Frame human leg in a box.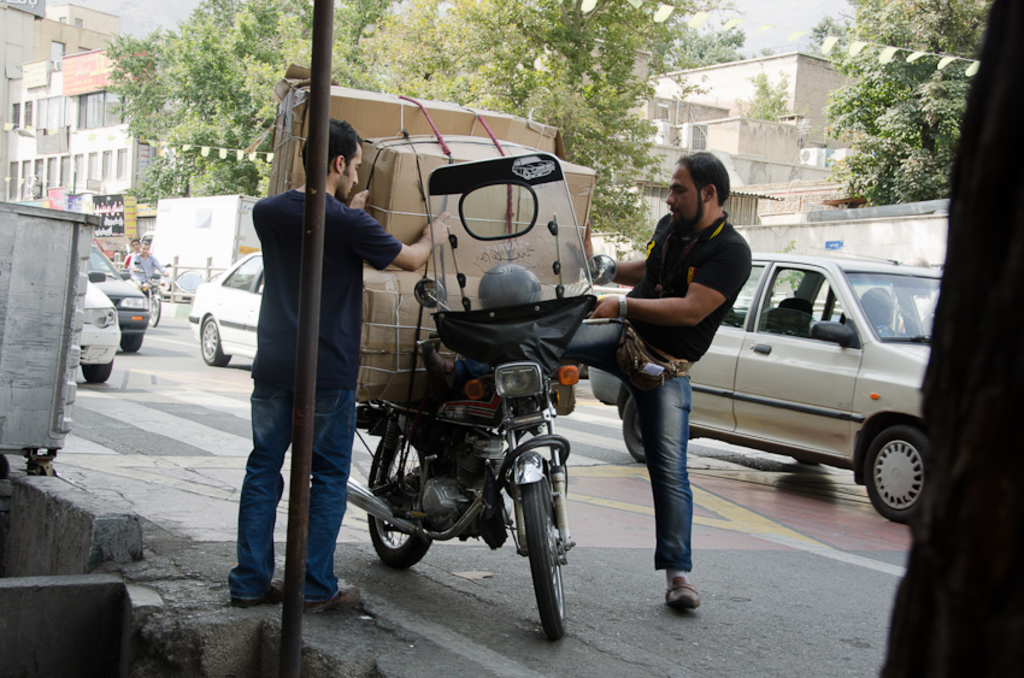
x1=428, y1=318, x2=628, y2=381.
